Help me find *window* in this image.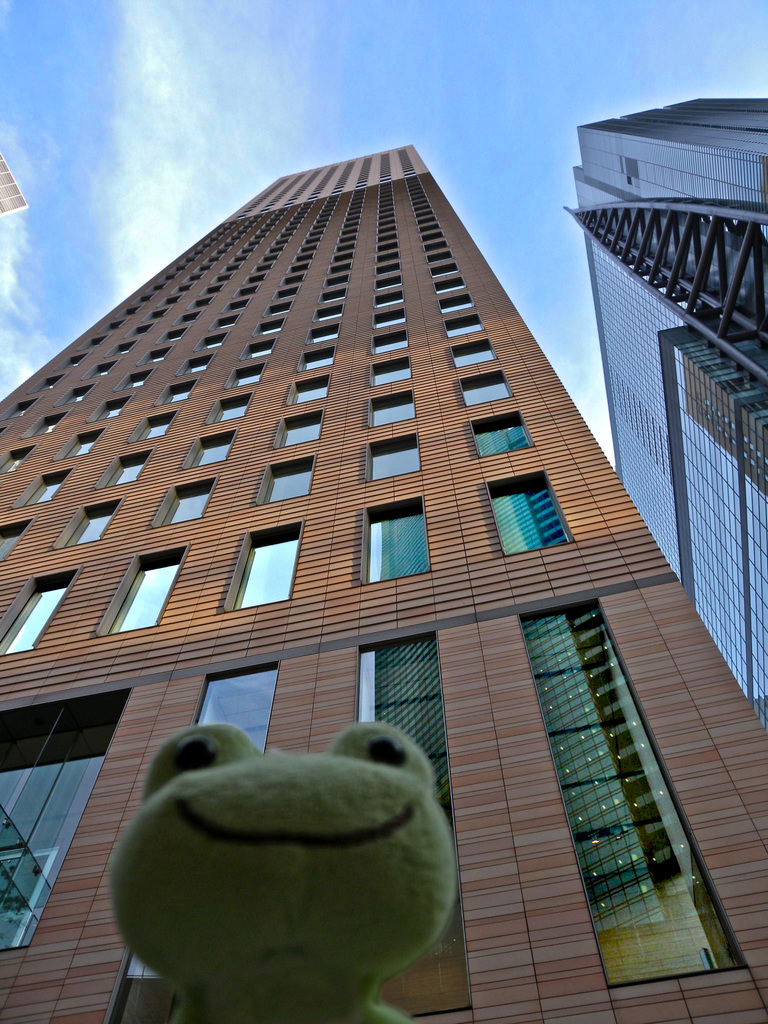
Found it: region(371, 440, 420, 479).
